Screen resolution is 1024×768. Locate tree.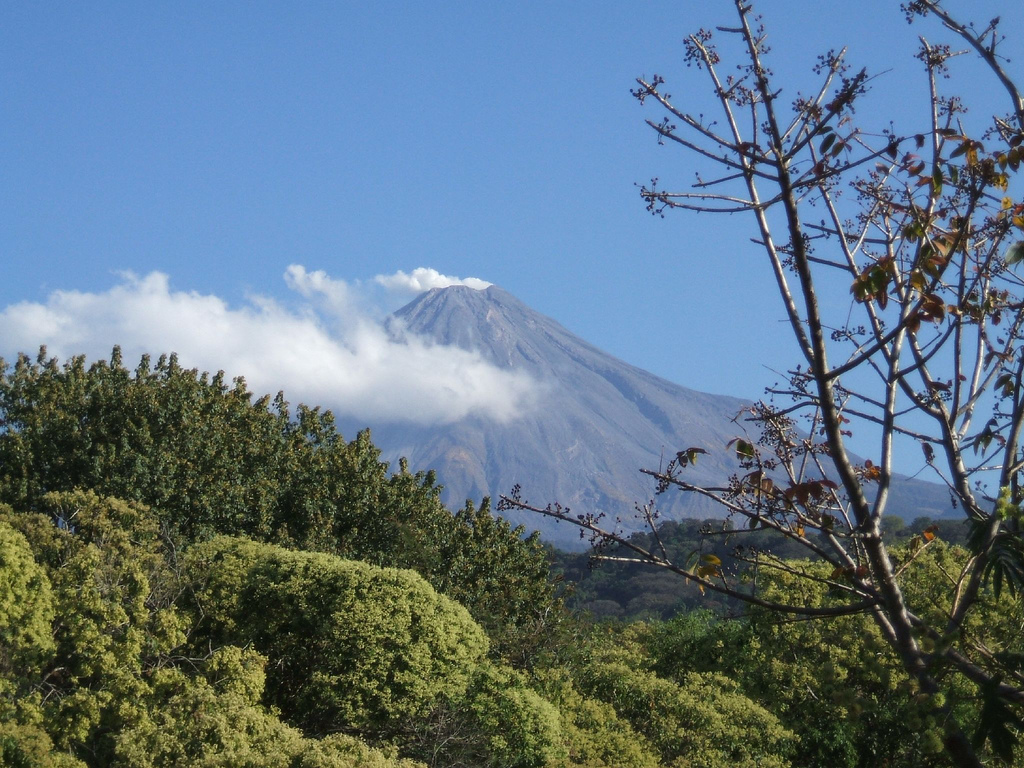
503/675/649/767.
